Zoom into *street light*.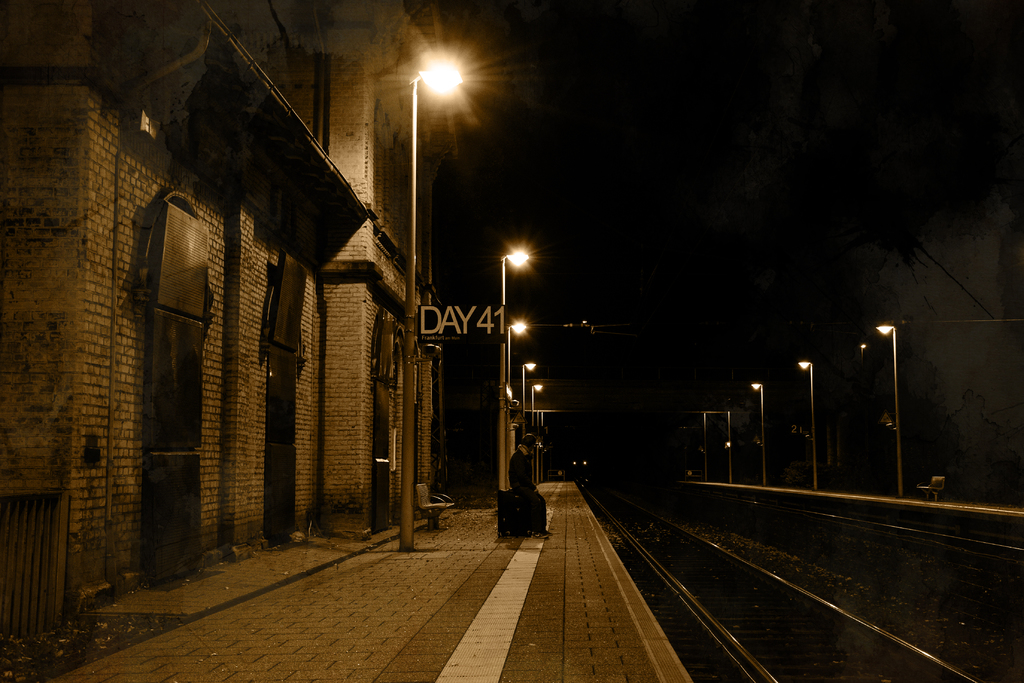
Zoom target: bbox=[522, 354, 535, 477].
